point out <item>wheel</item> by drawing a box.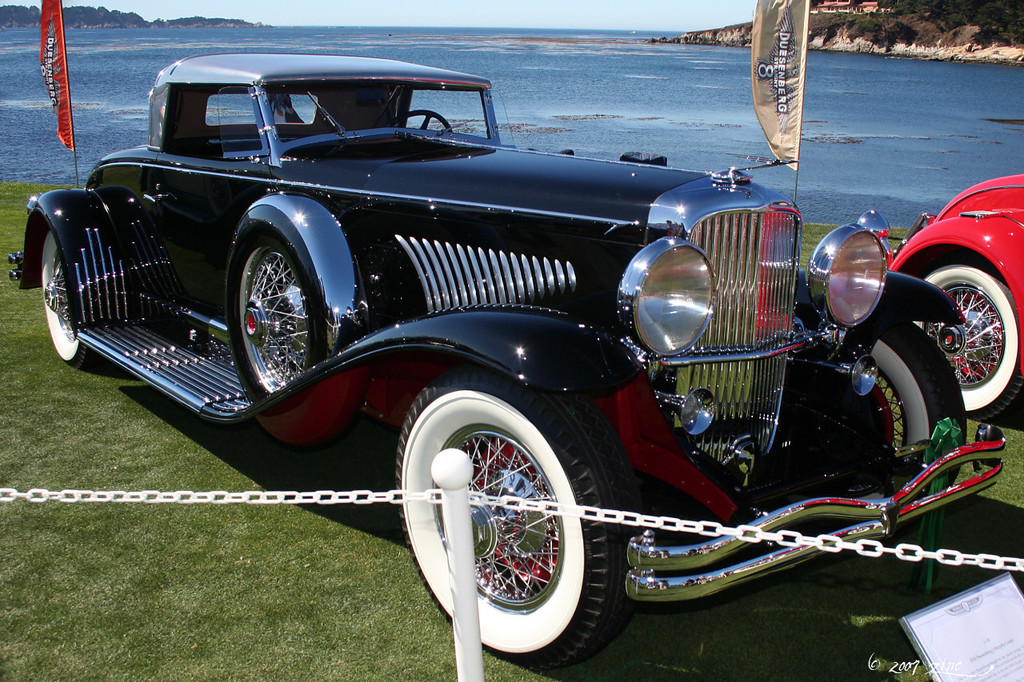
select_region(382, 111, 462, 138).
